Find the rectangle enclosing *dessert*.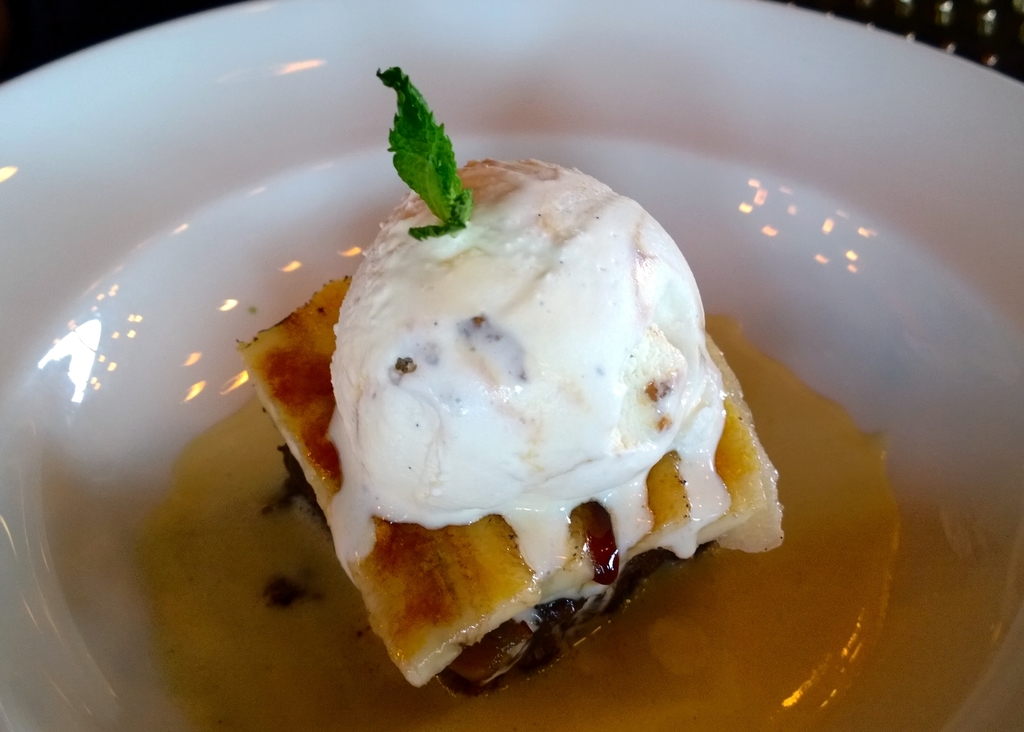
264, 128, 784, 673.
